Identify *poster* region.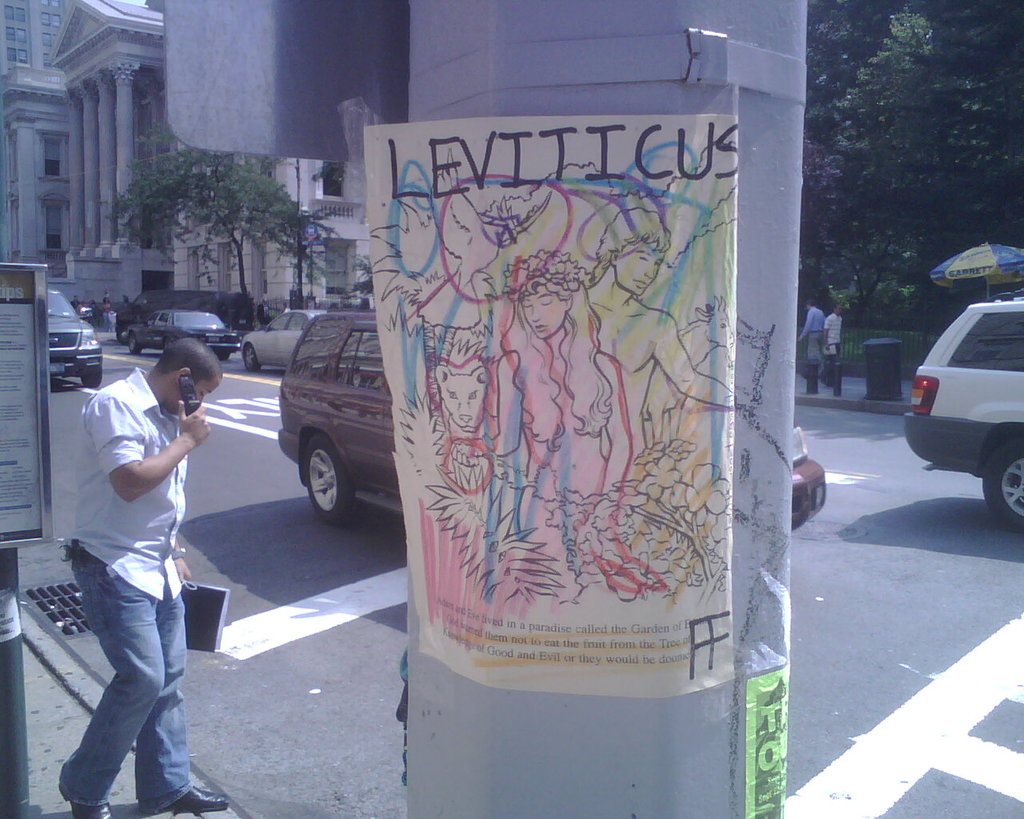
Region: box(0, 273, 43, 537).
